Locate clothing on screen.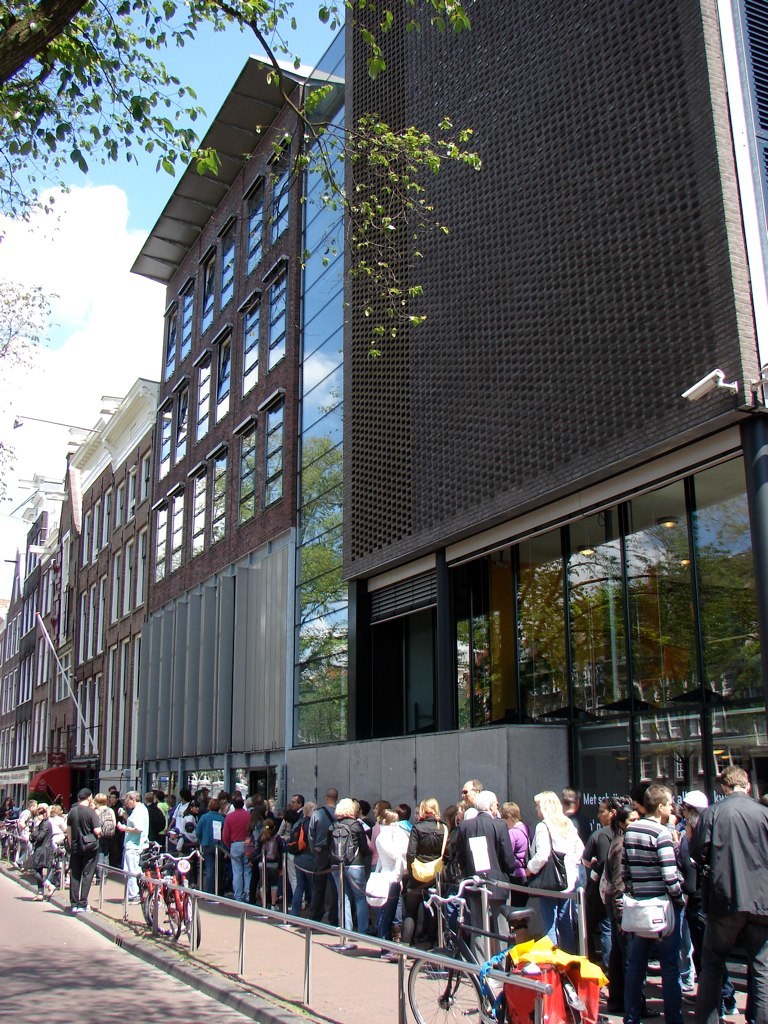
On screen at 627/813/673/1008.
